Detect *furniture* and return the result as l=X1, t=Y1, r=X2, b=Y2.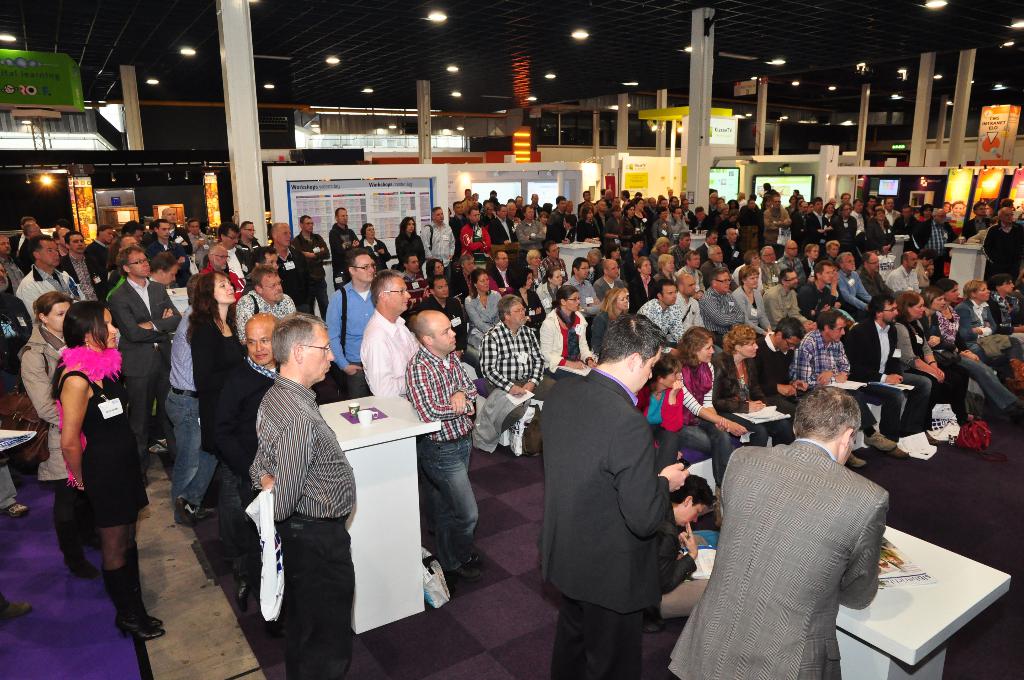
l=674, t=234, r=707, b=251.
